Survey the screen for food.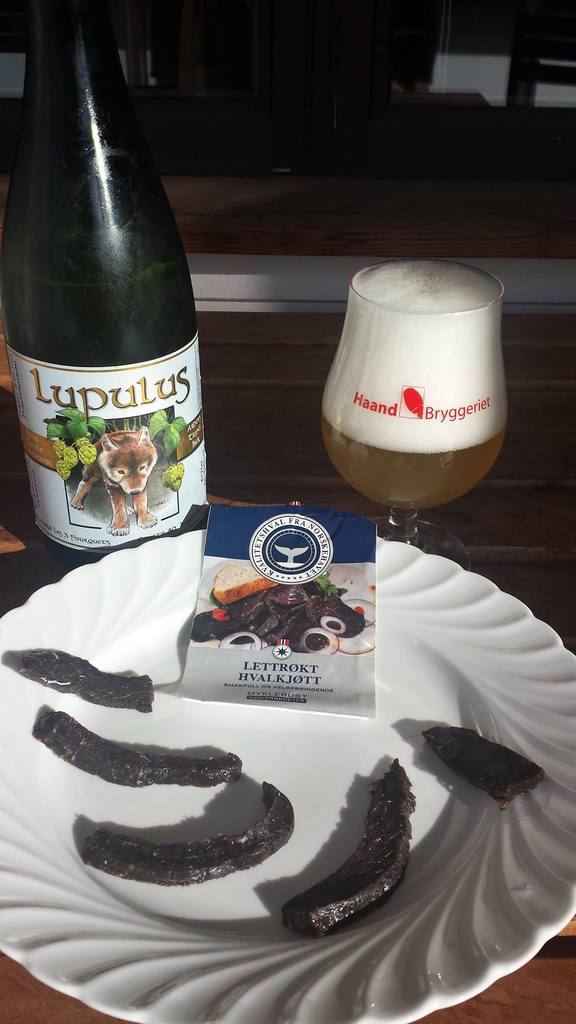
Survey found: locate(285, 753, 422, 937).
